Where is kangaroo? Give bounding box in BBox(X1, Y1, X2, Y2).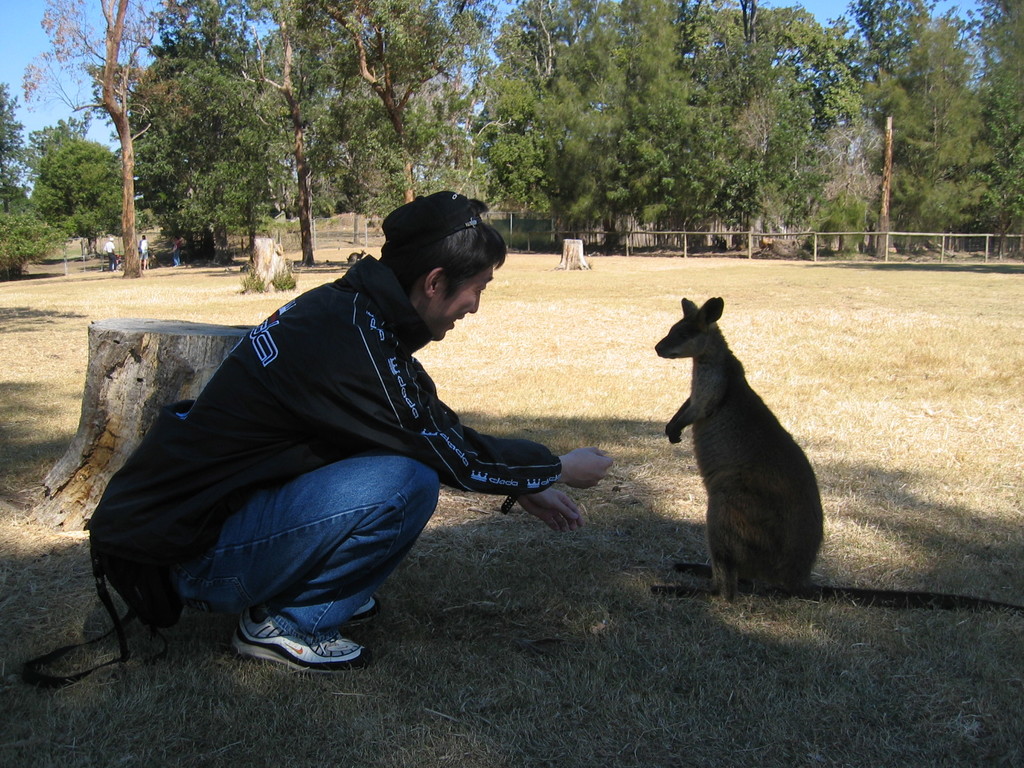
BBox(655, 294, 1023, 614).
